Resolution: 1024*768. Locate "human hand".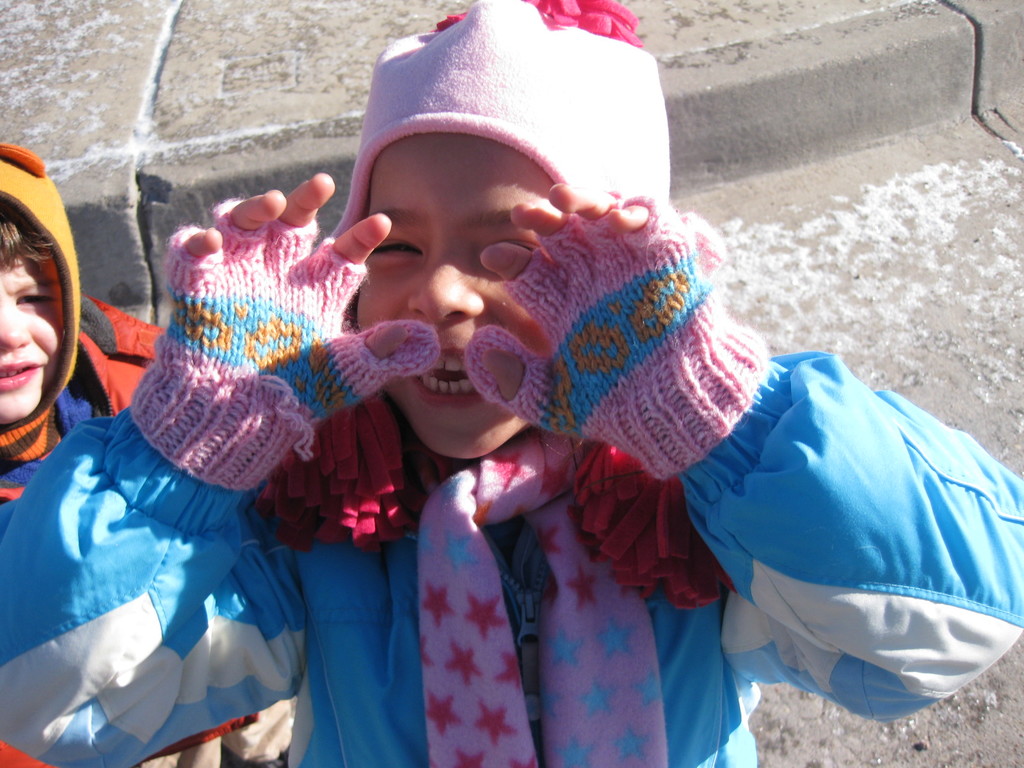
{"left": 470, "top": 180, "right": 720, "bottom": 450}.
